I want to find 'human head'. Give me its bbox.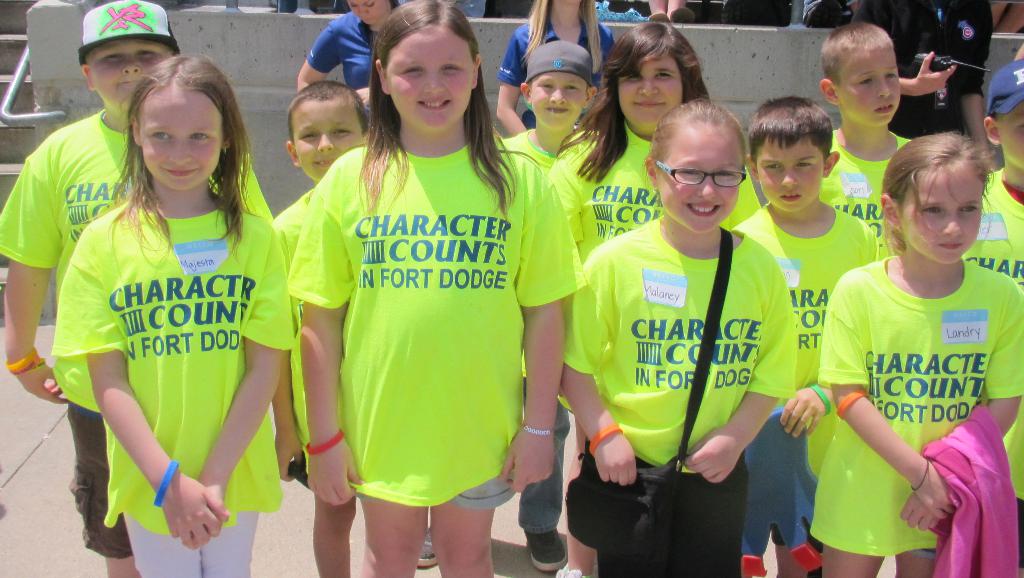
x1=879 y1=129 x2=995 y2=268.
